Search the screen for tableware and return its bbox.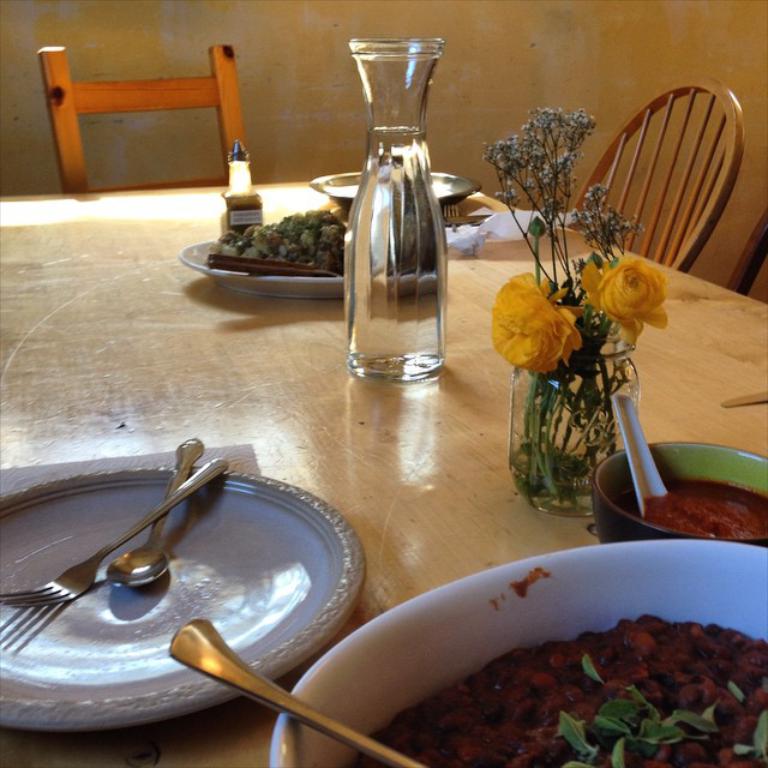
Found: 175, 238, 444, 300.
